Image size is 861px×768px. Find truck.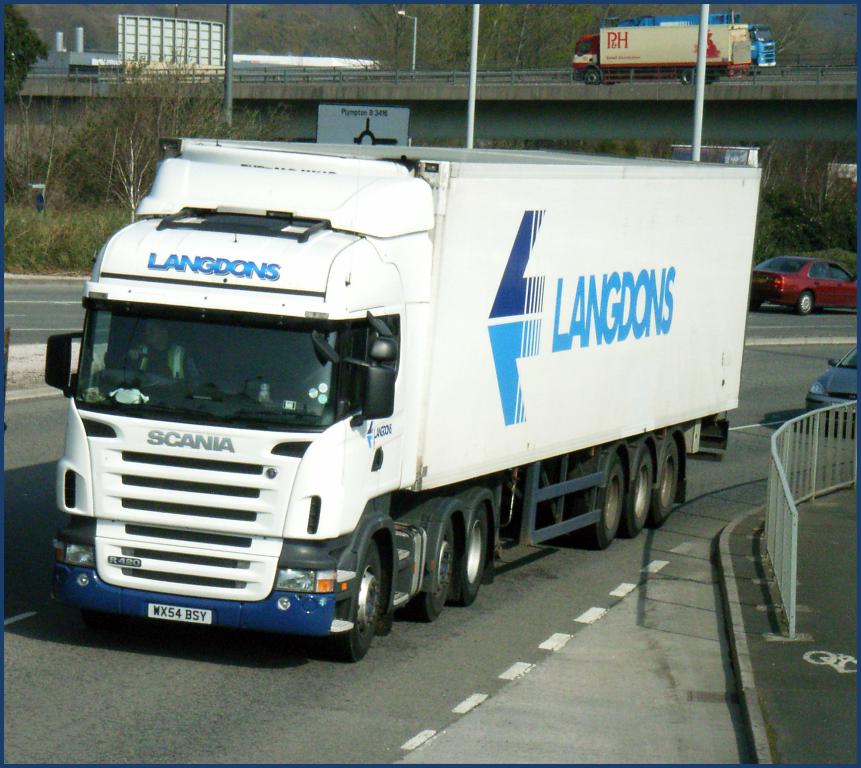
select_region(38, 117, 737, 672).
